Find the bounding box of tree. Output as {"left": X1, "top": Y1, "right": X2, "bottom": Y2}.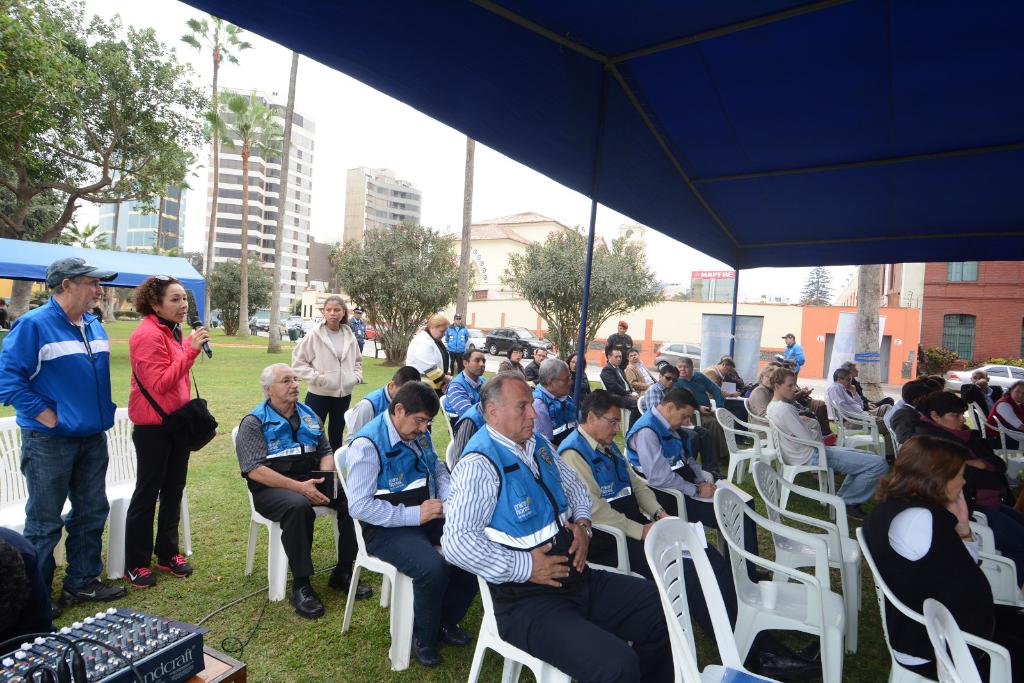
{"left": 197, "top": 87, "right": 285, "bottom": 342}.
